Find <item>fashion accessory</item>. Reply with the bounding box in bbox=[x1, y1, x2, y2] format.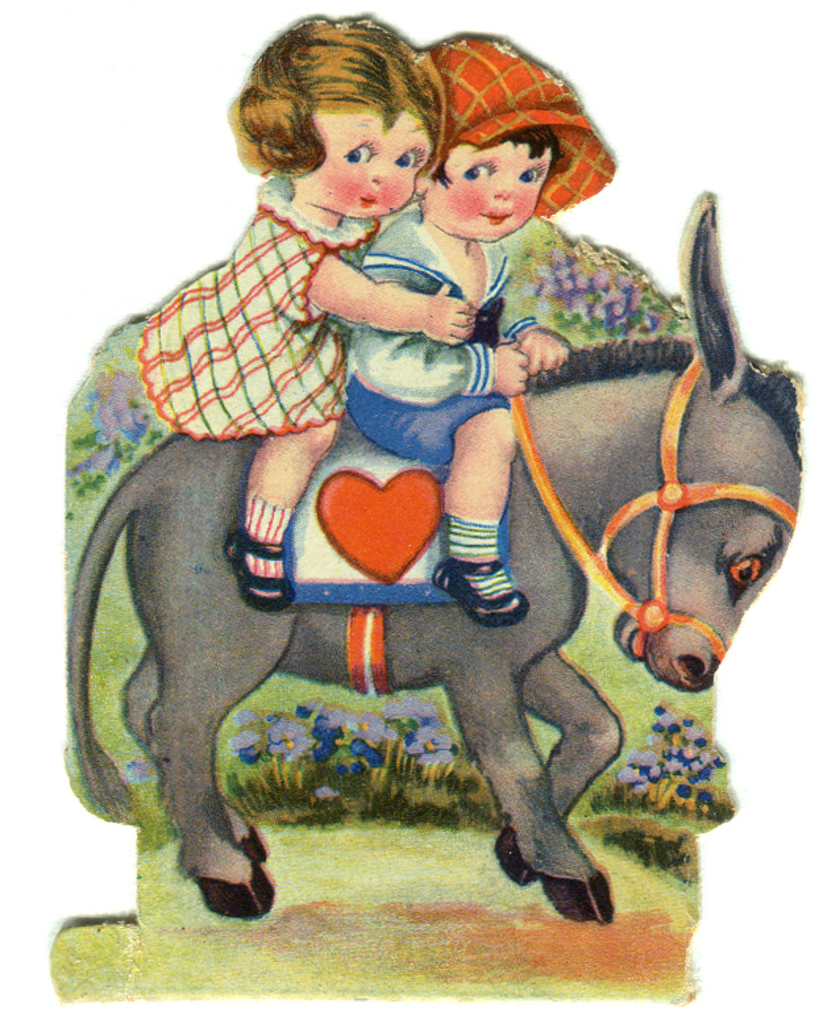
bbox=[420, 30, 614, 218].
